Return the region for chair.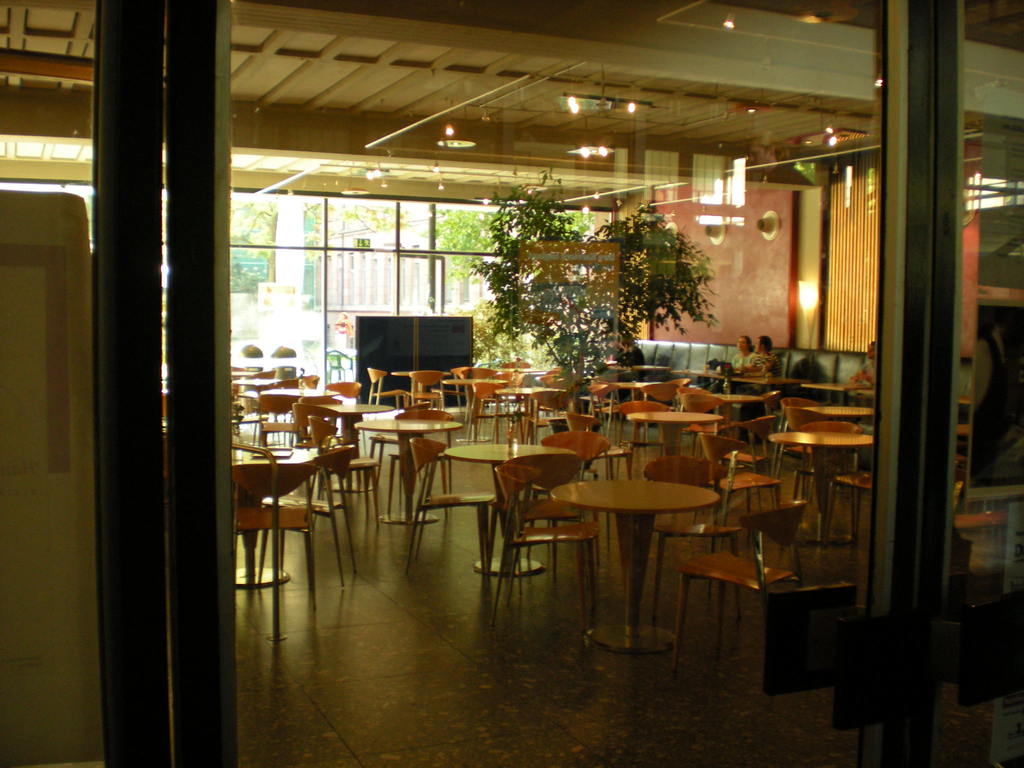
region(640, 454, 748, 630).
